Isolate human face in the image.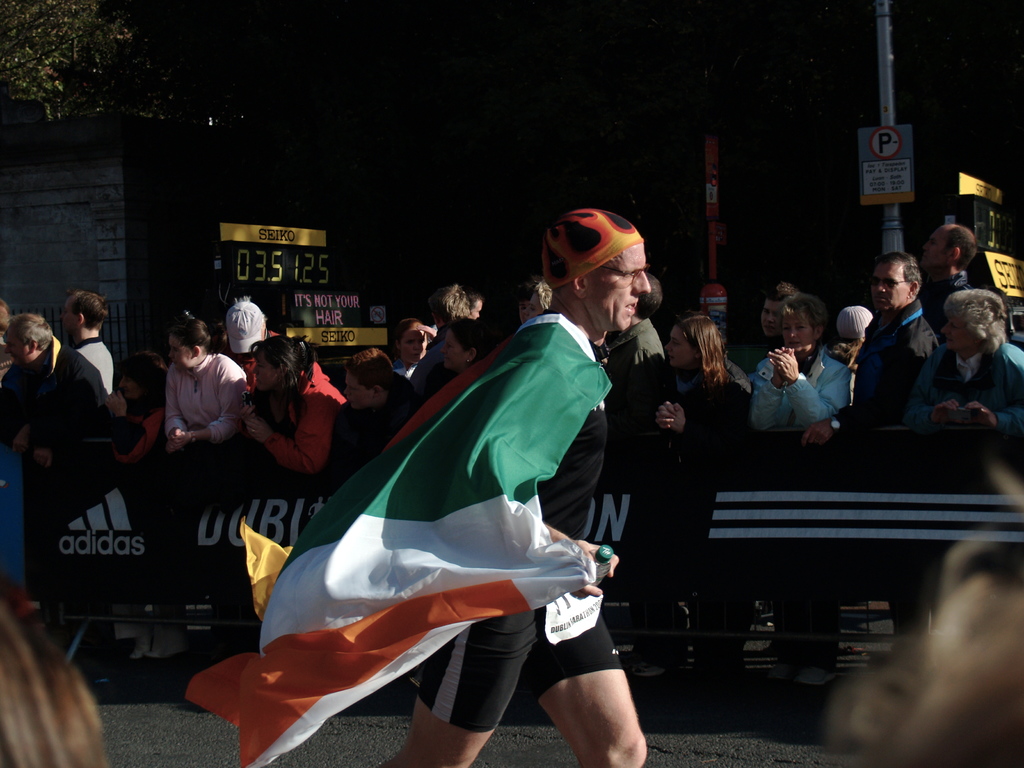
Isolated region: pyautogui.locateOnScreen(943, 310, 964, 355).
